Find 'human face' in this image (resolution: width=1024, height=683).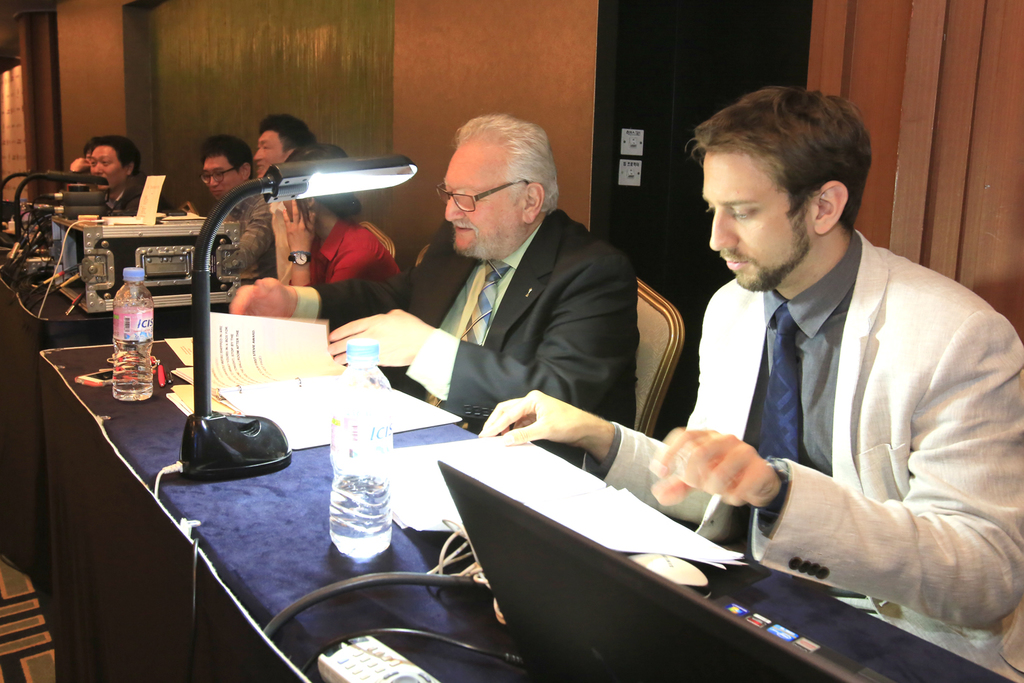
pyautogui.locateOnScreen(88, 148, 122, 189).
